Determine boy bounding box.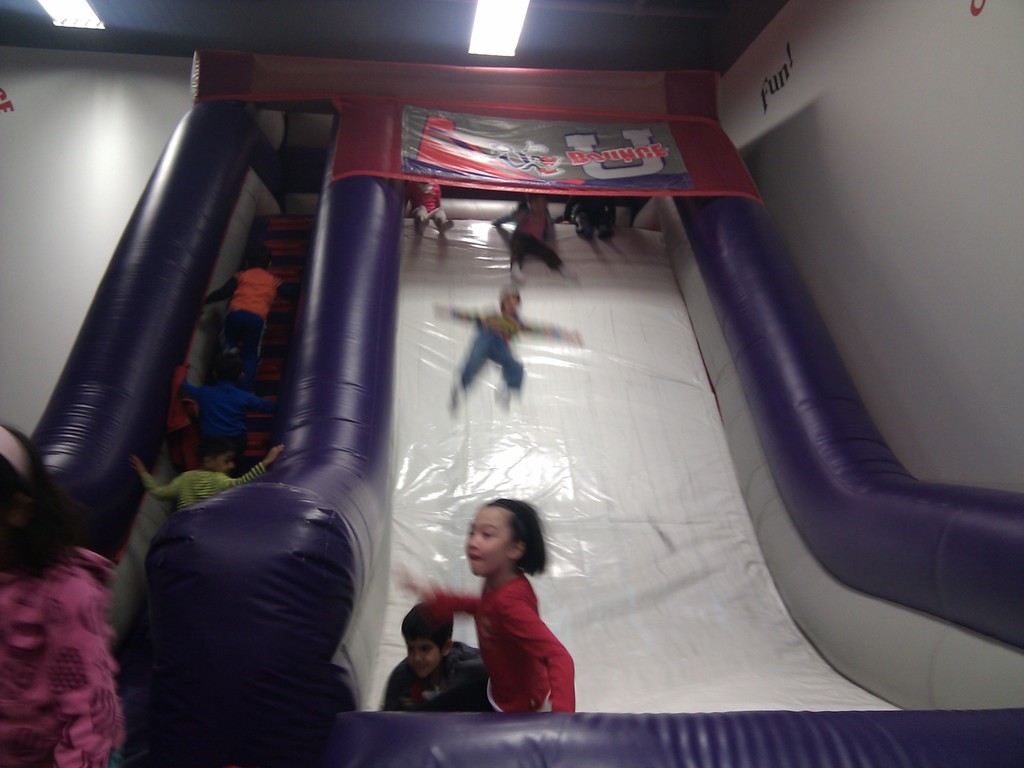
Determined: locate(182, 355, 285, 476).
